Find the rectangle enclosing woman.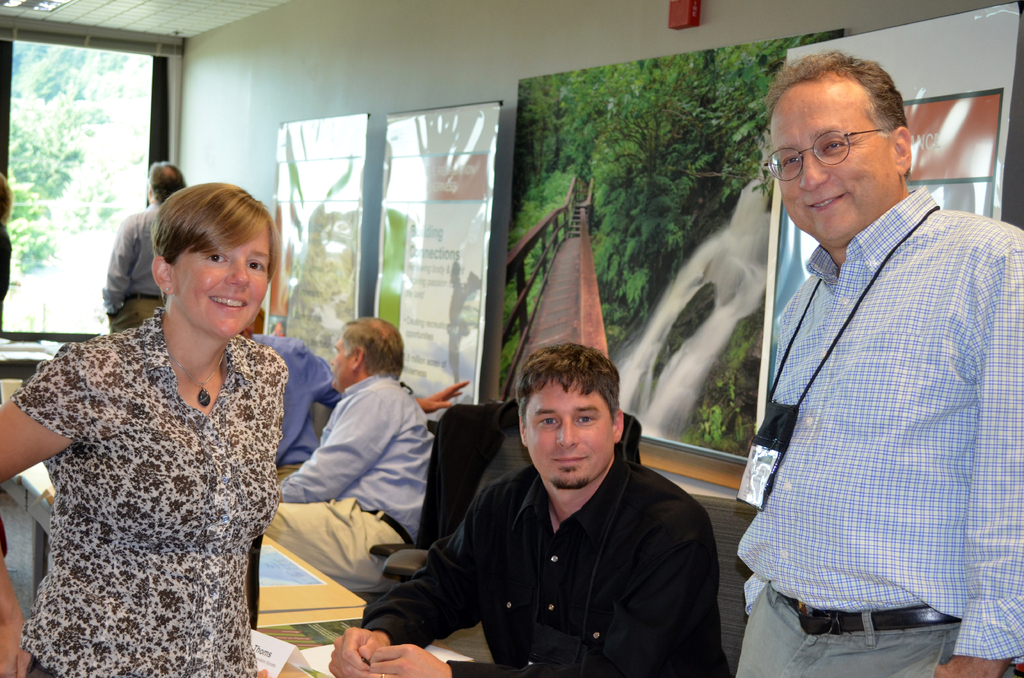
0/180/289/677.
